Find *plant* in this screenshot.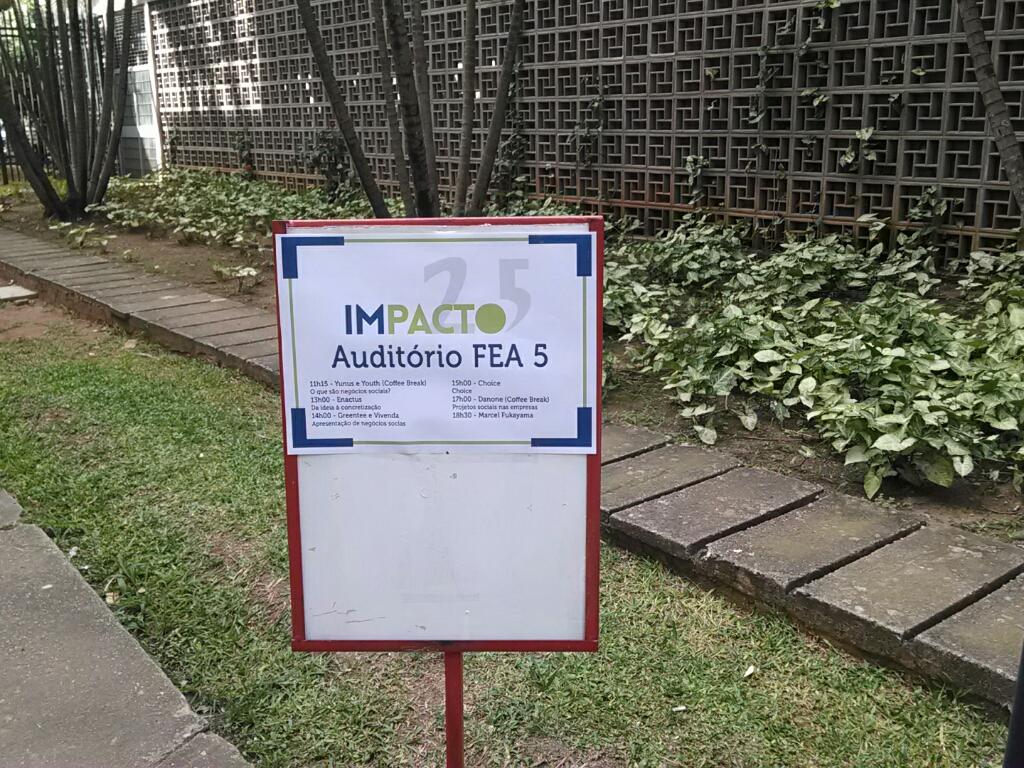
The bounding box for *plant* is 305,128,344,191.
